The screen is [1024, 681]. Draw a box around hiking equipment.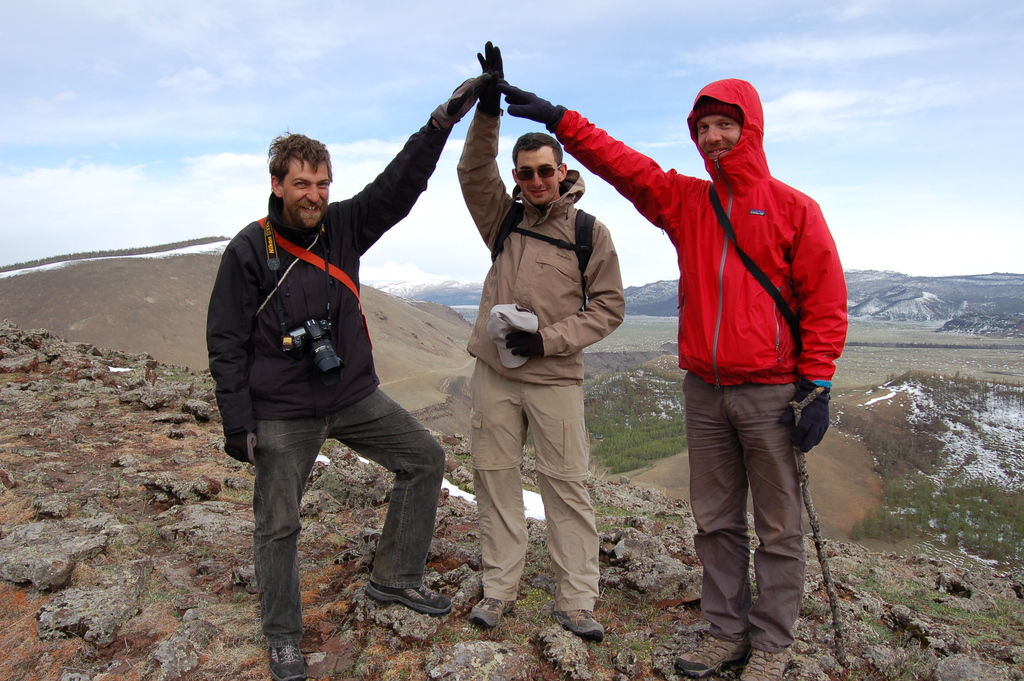
(504,330,541,360).
